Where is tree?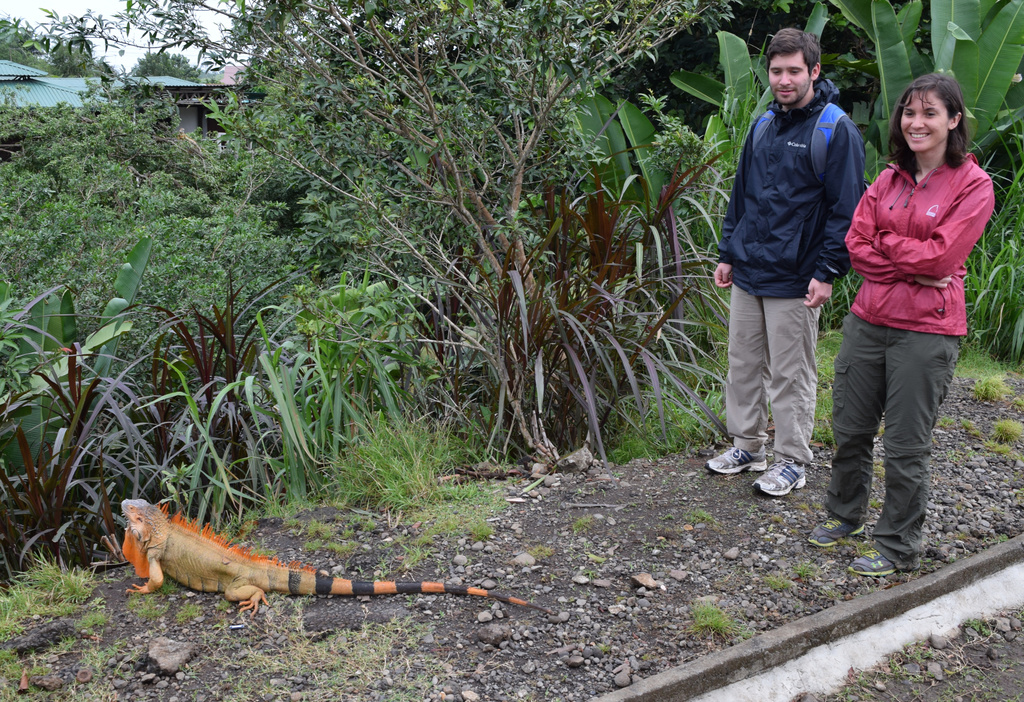
722,0,1023,297.
